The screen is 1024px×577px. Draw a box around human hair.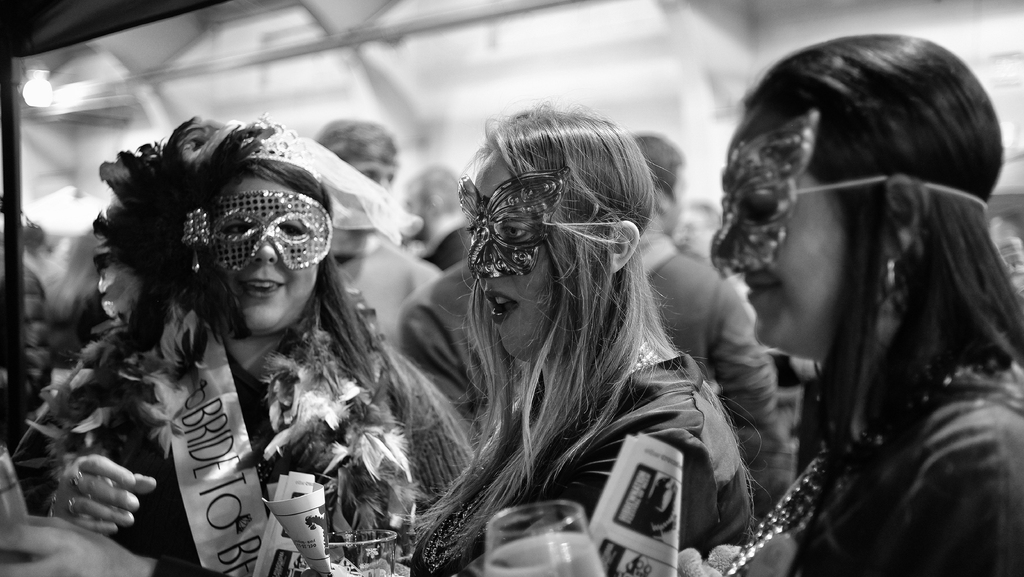
bbox=(103, 124, 375, 398).
